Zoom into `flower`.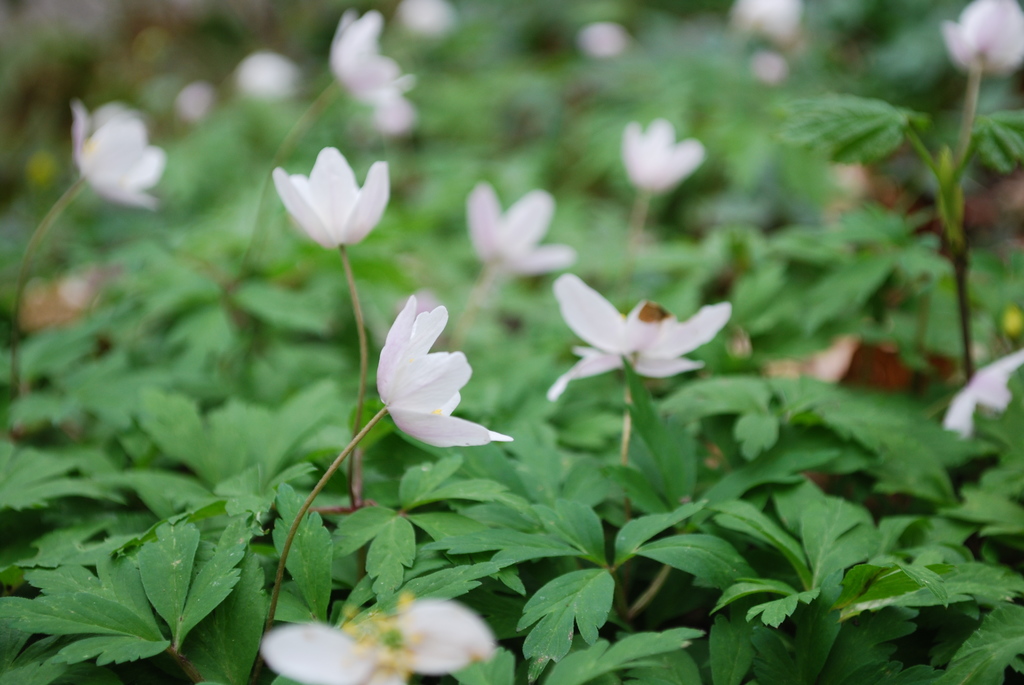
Zoom target: <region>941, 347, 1023, 445</region>.
